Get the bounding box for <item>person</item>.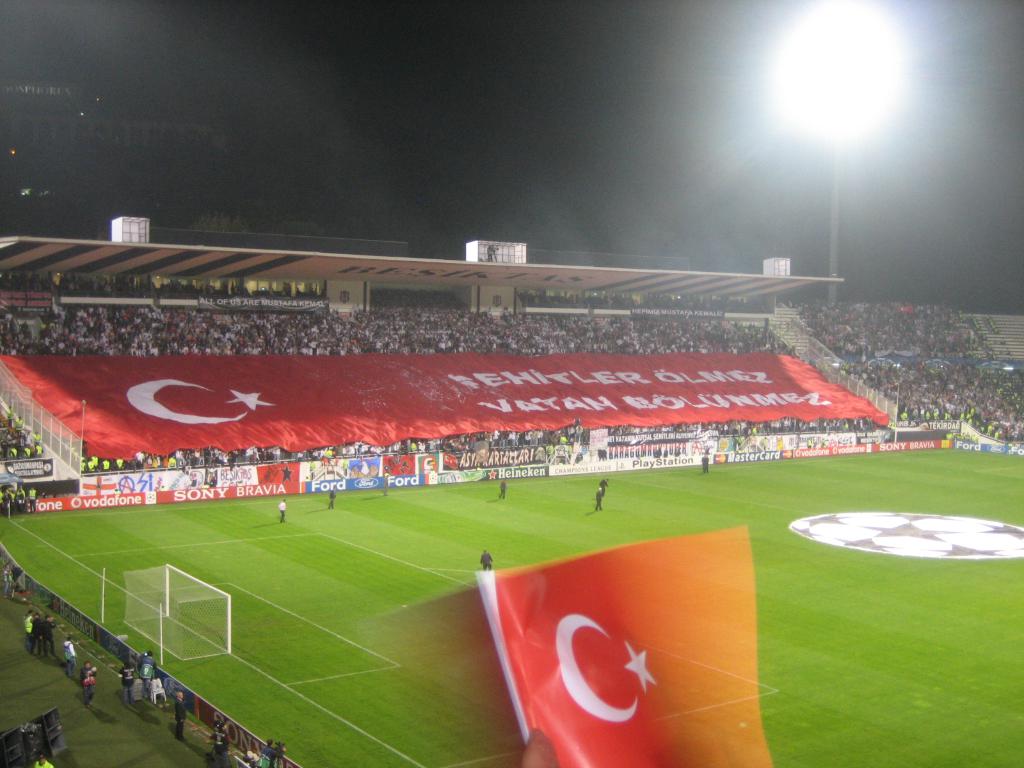
locate(329, 490, 334, 509).
